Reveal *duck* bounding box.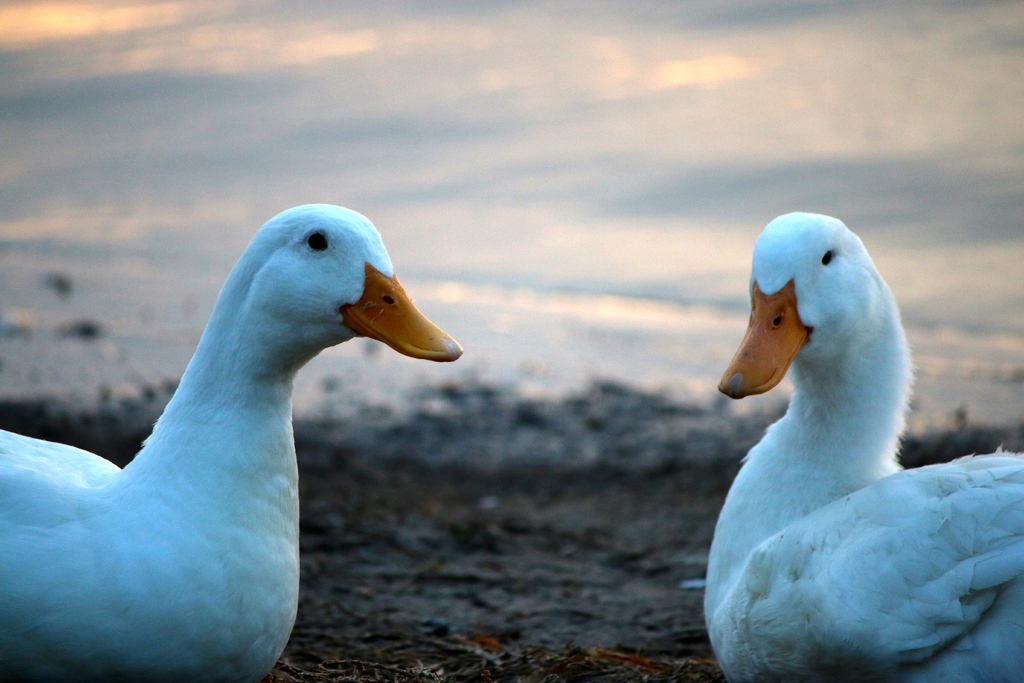
Revealed: 0:201:460:680.
